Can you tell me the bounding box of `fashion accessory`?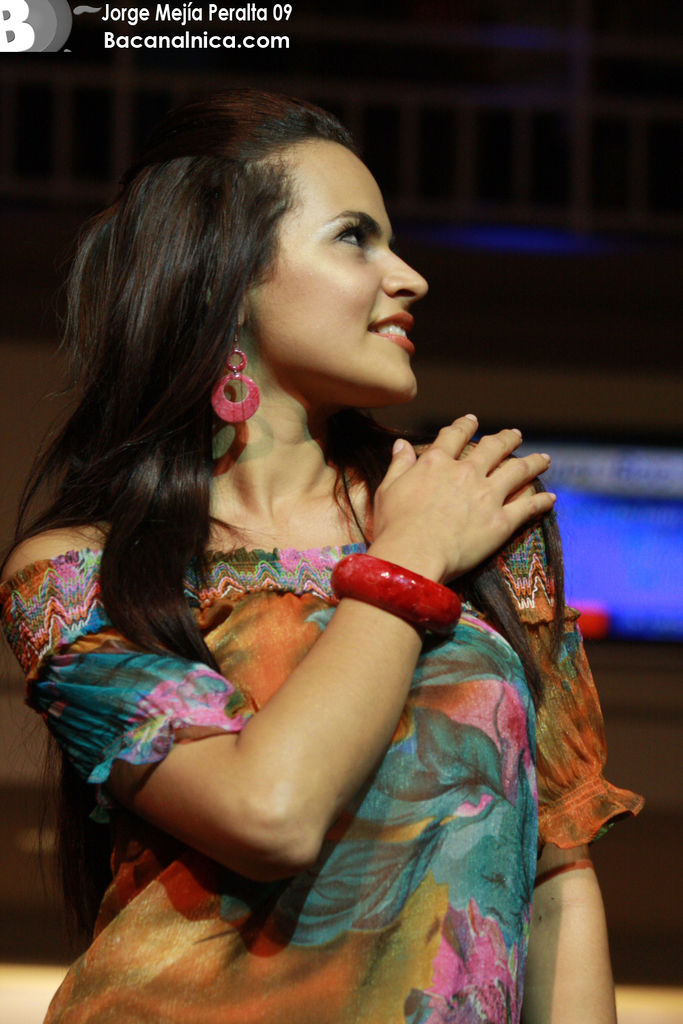
331 550 460 642.
